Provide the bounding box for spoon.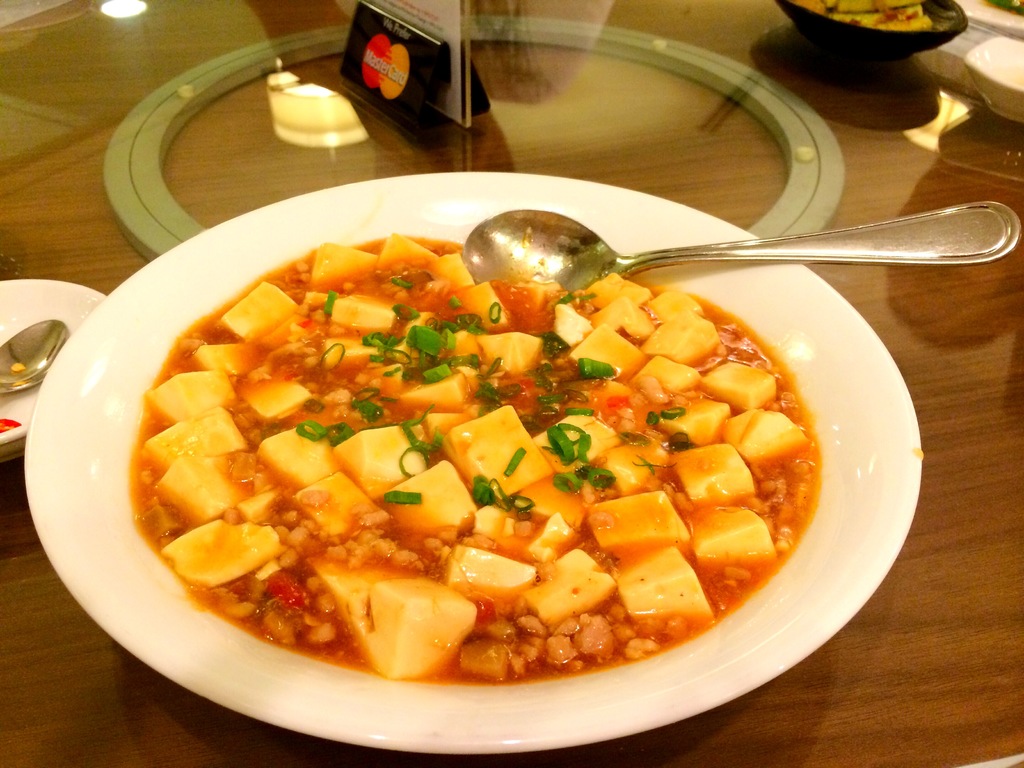
<box>461,201,1020,294</box>.
